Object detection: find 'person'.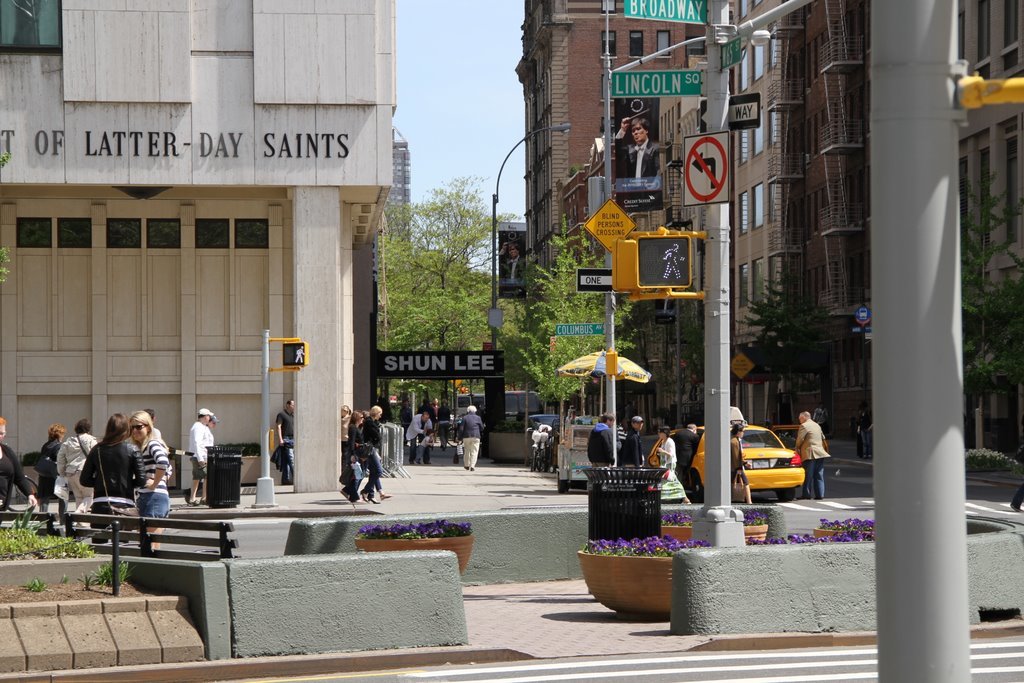
bbox=[788, 403, 829, 496].
